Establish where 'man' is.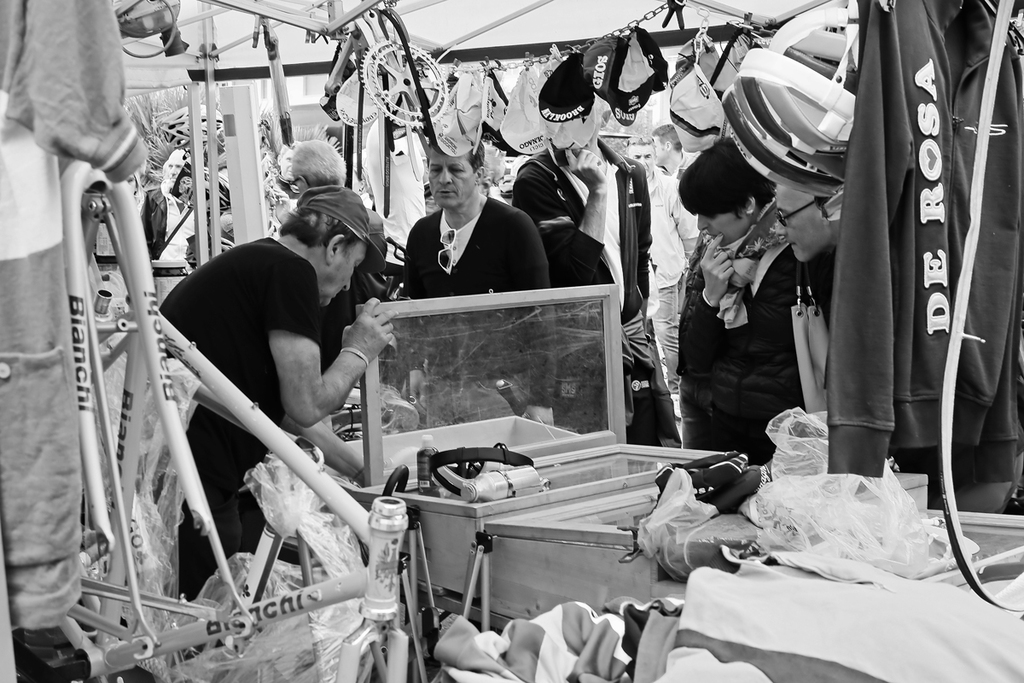
Established at select_region(650, 120, 696, 214).
